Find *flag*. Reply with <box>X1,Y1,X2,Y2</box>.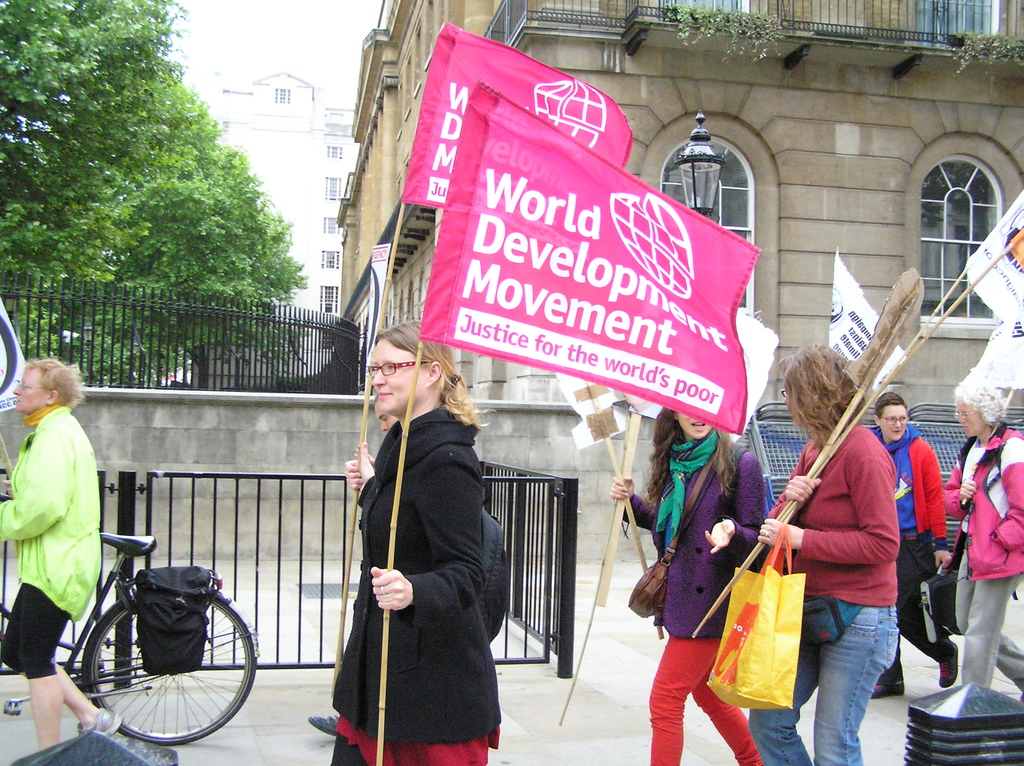
<box>958,180,1023,330</box>.
